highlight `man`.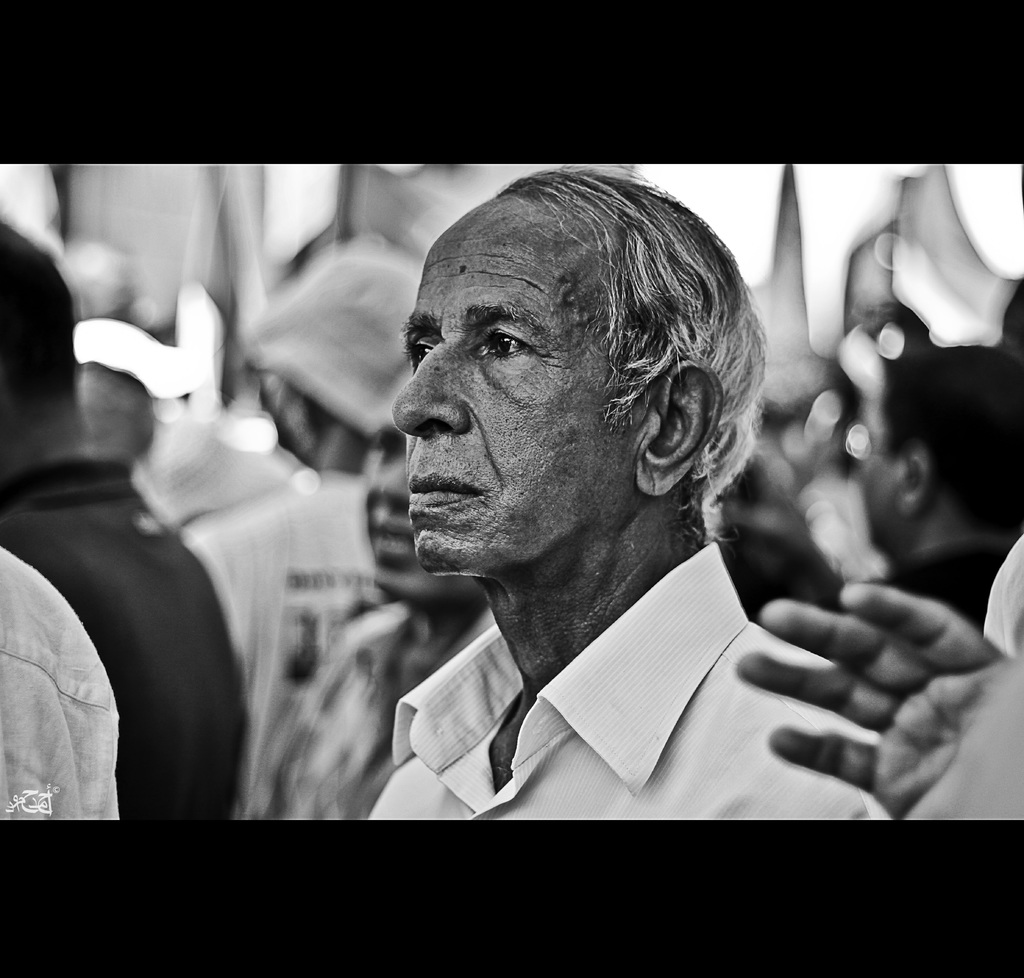
Highlighted region: bbox(282, 173, 877, 893).
